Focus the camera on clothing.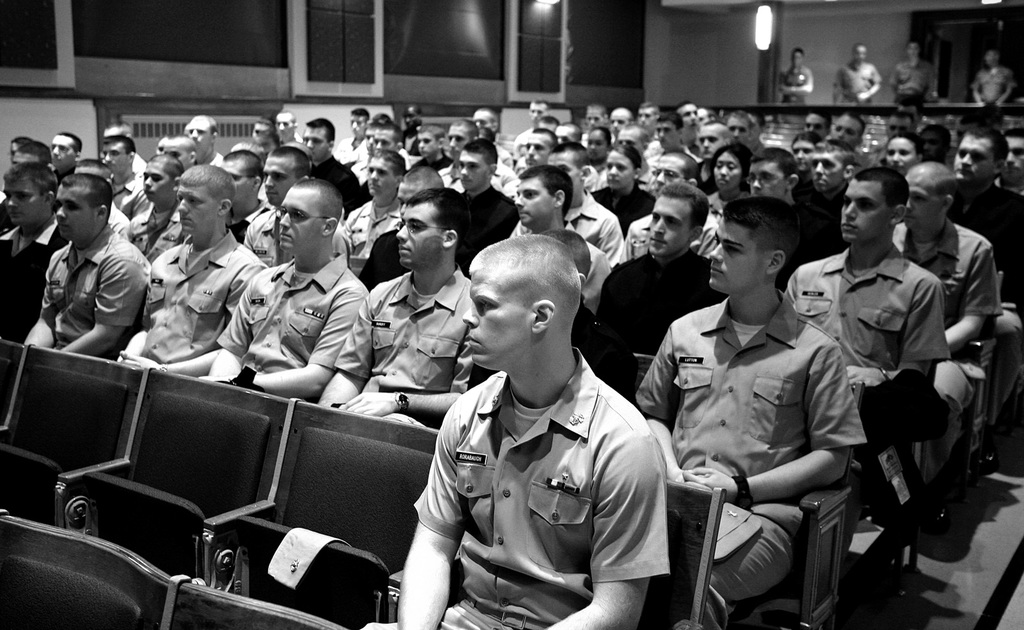
Focus region: box=[211, 262, 374, 398].
